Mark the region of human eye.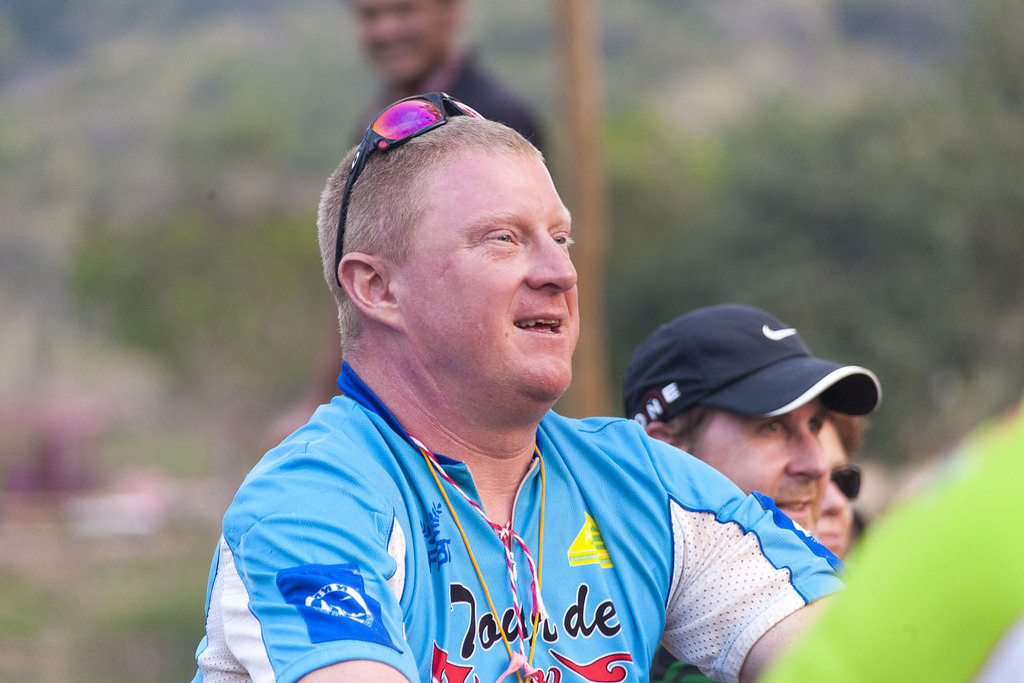
Region: <box>756,417,787,440</box>.
